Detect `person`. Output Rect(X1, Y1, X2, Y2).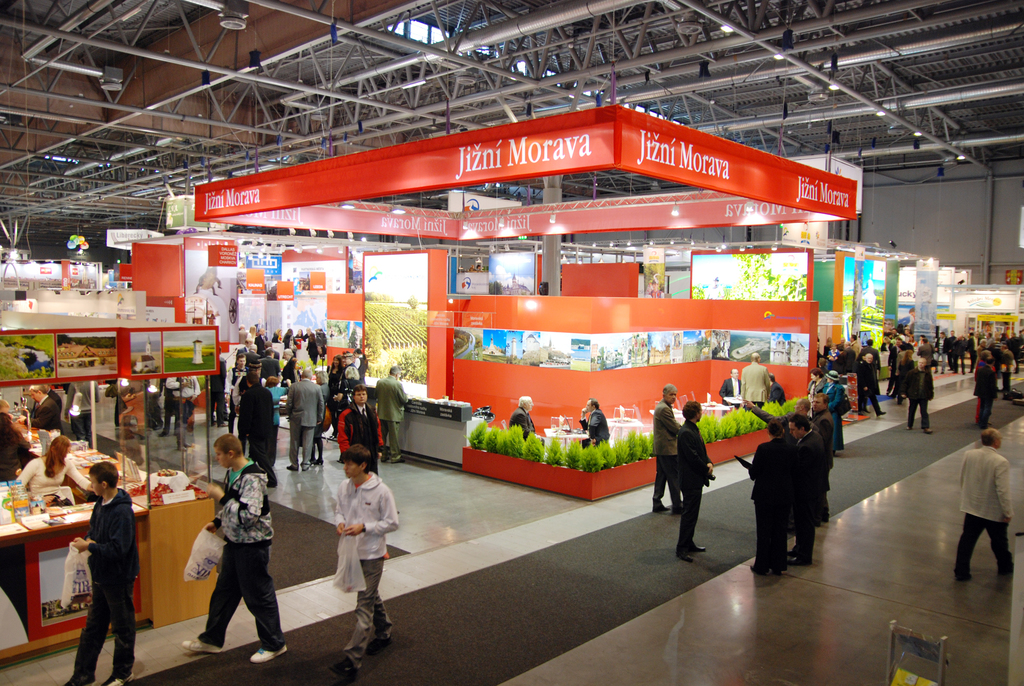
Rect(0, 396, 31, 503).
